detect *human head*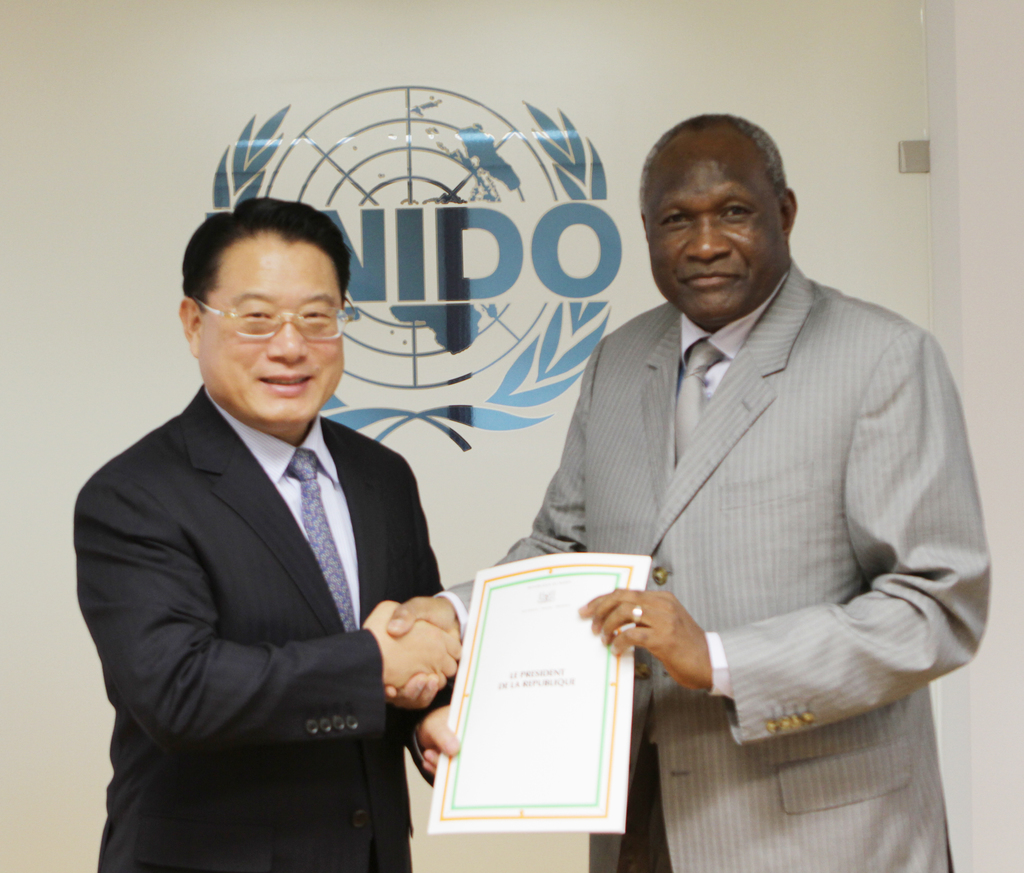
[x1=629, y1=104, x2=815, y2=316]
